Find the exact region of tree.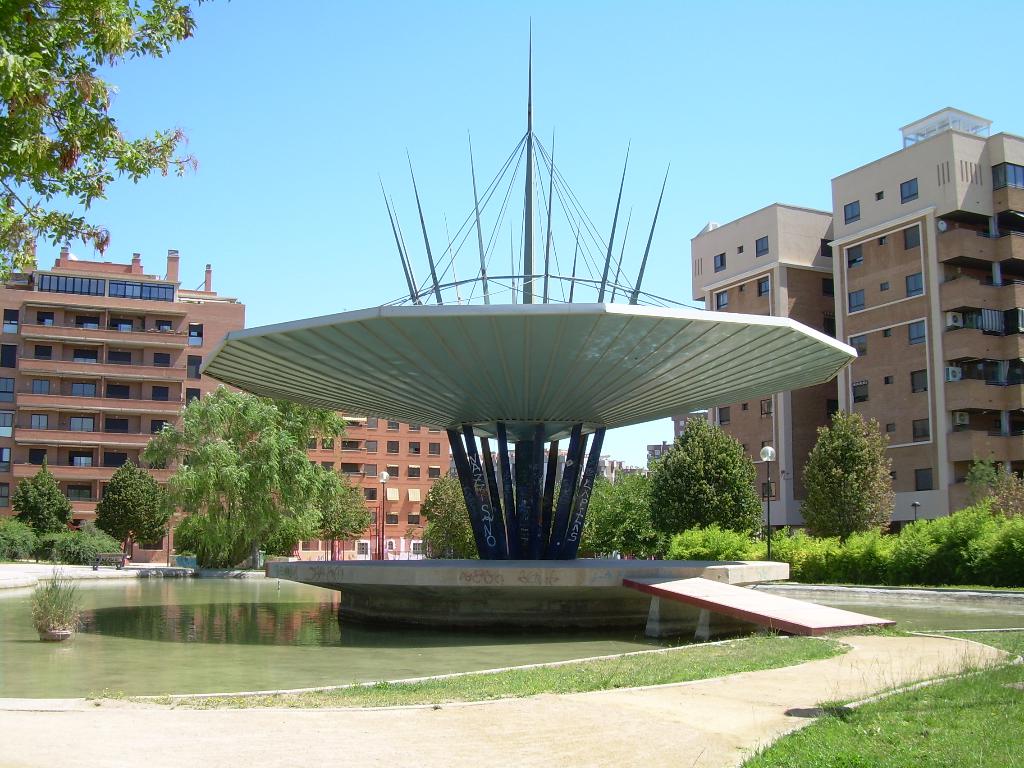
Exact region: 0 0 208 274.
